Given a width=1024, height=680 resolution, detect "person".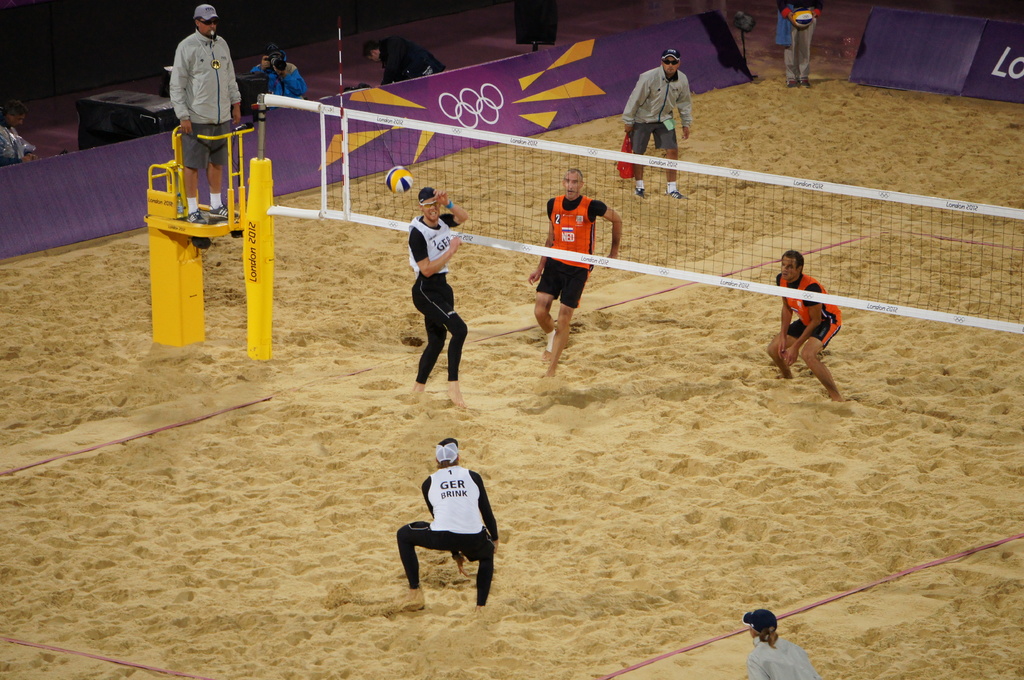
rect(529, 170, 619, 381).
